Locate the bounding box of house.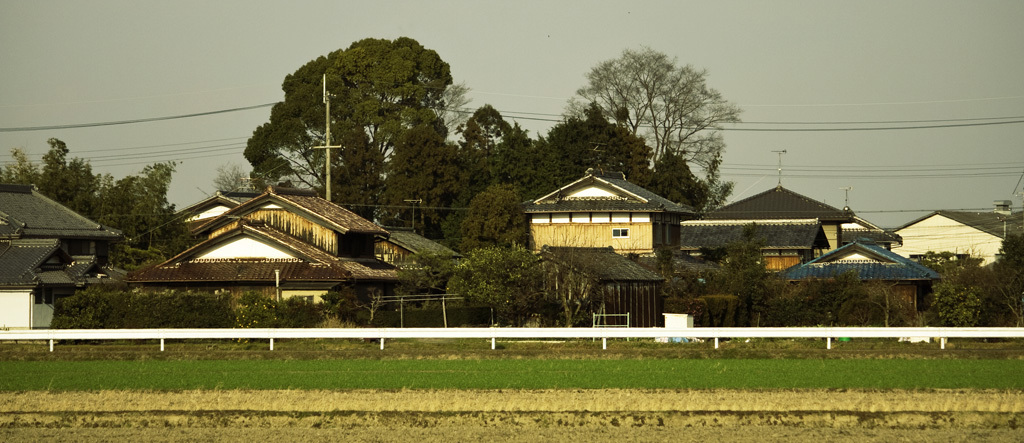
Bounding box: (x1=900, y1=199, x2=1023, y2=321).
